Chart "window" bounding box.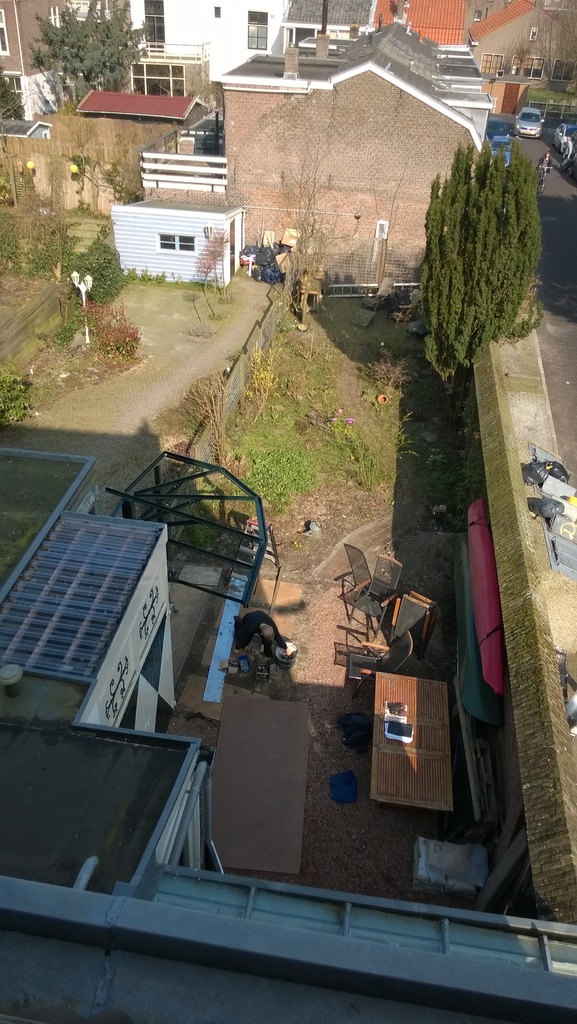
Charted: <bbox>246, 9, 269, 46</bbox>.
